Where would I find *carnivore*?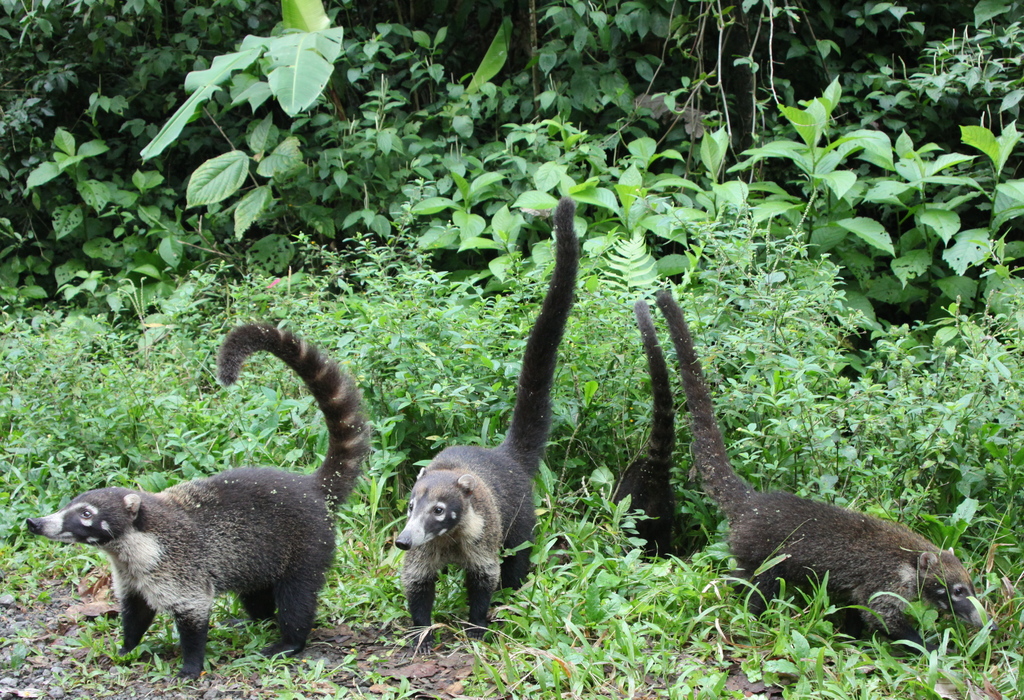
At l=43, t=349, r=360, b=679.
